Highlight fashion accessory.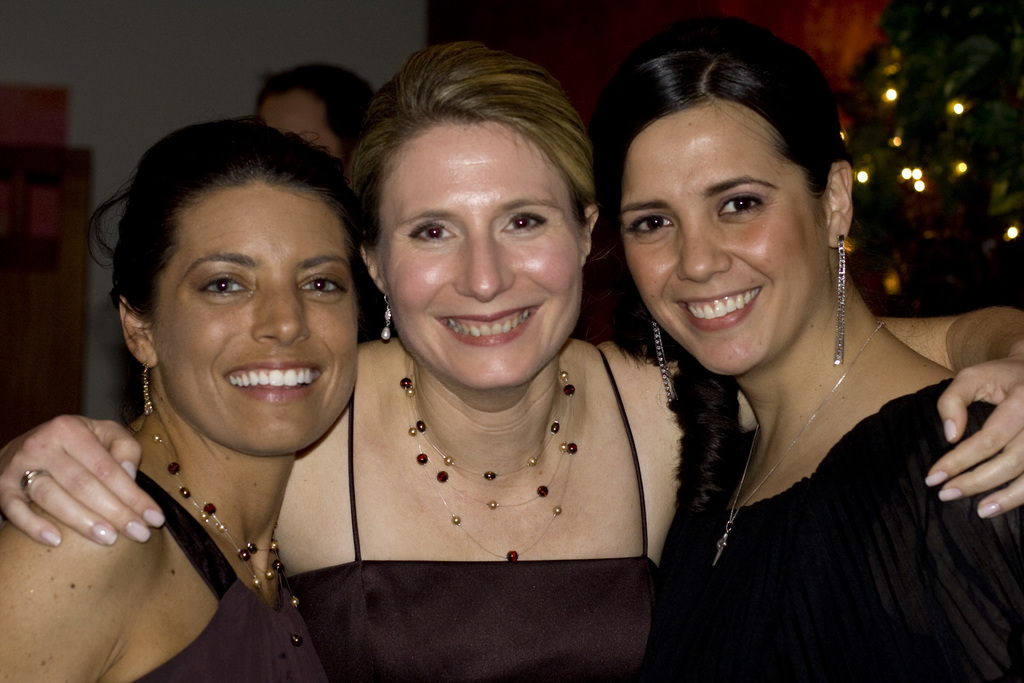
Highlighted region: region(376, 293, 393, 340).
